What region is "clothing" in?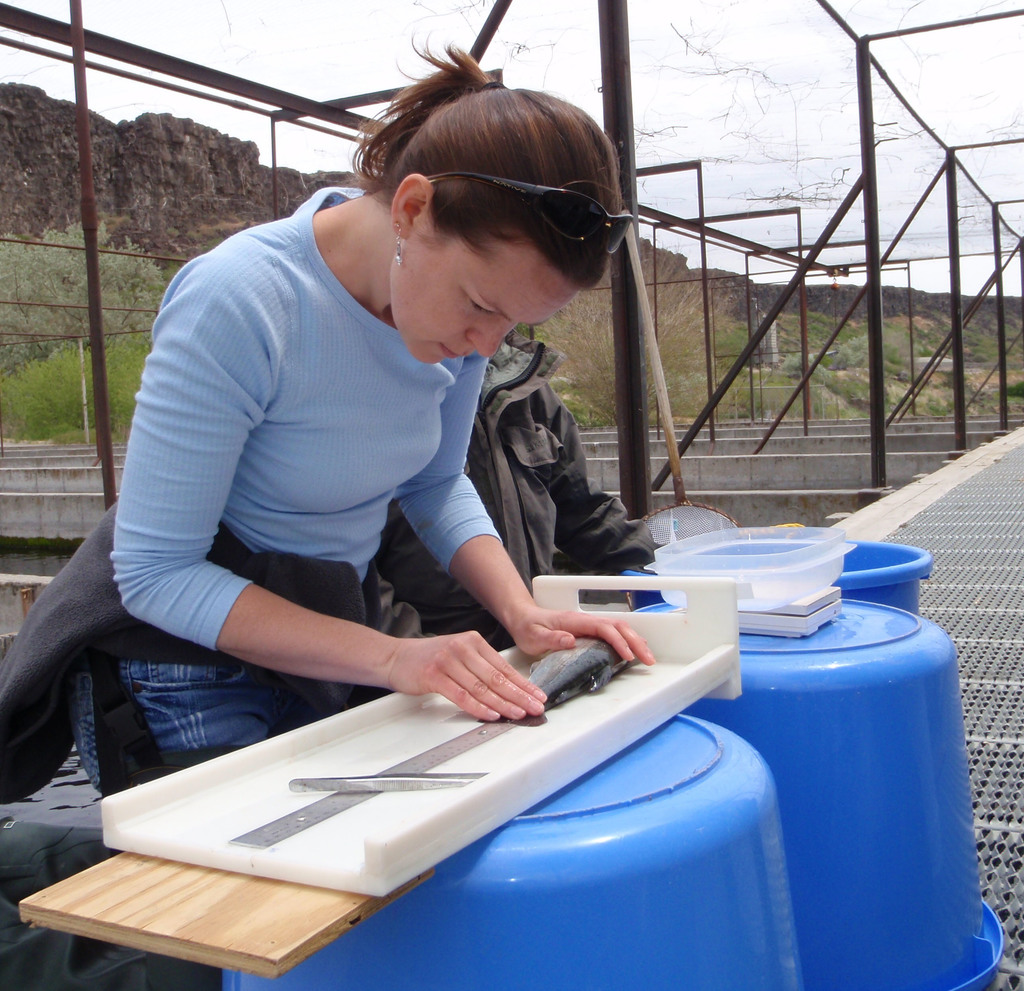
x1=380 y1=338 x2=650 y2=639.
